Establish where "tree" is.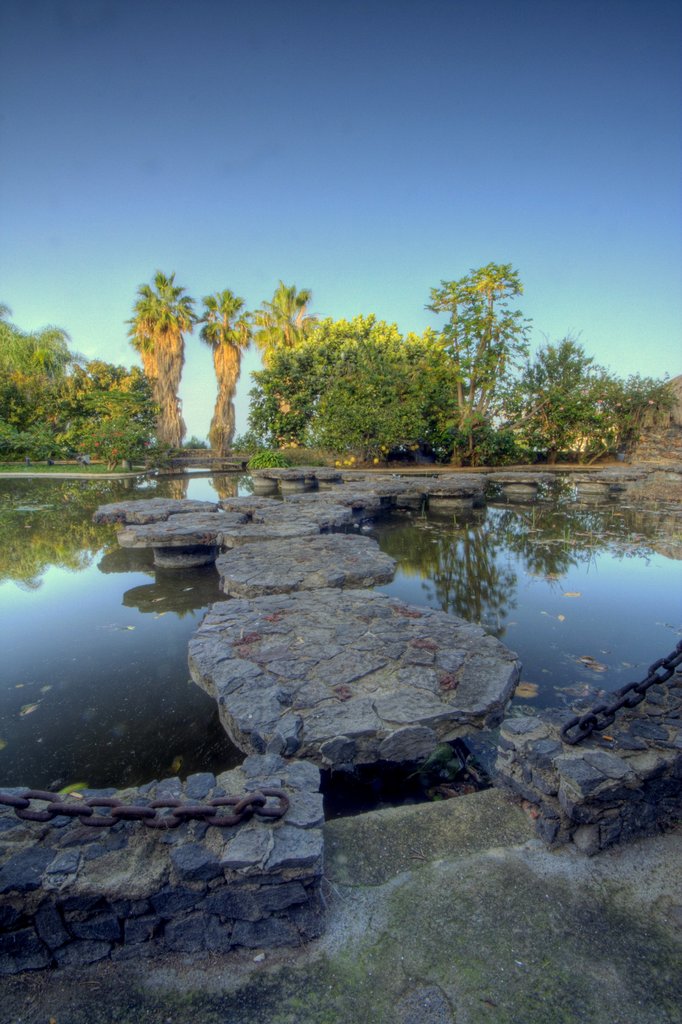
Established at x1=1, y1=319, x2=166, y2=467.
